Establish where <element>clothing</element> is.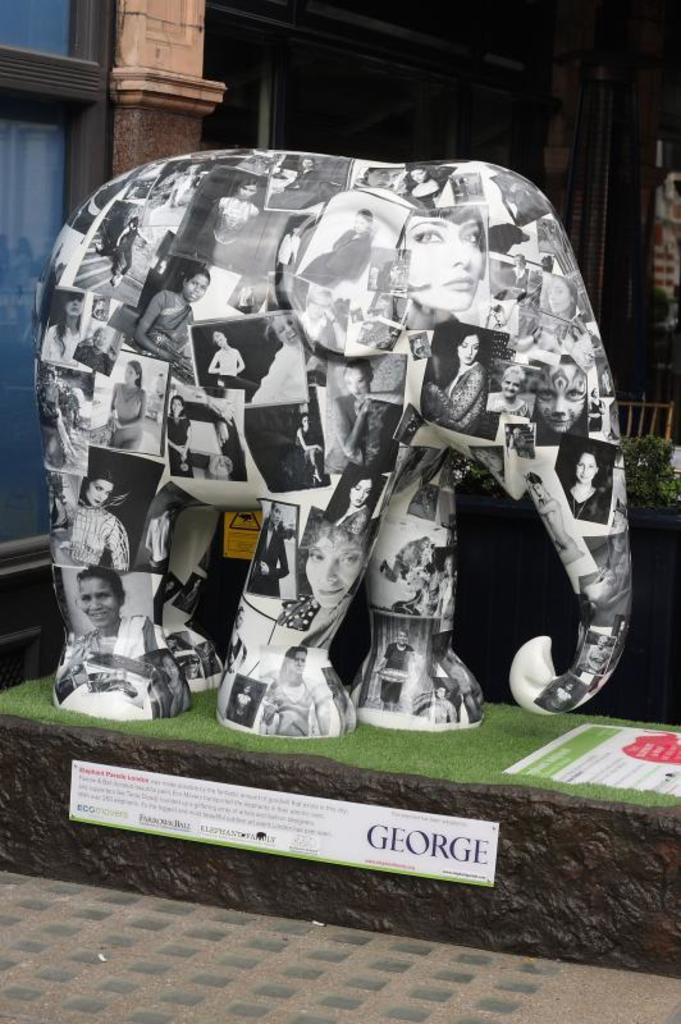
Established at bbox=[590, 644, 611, 675].
